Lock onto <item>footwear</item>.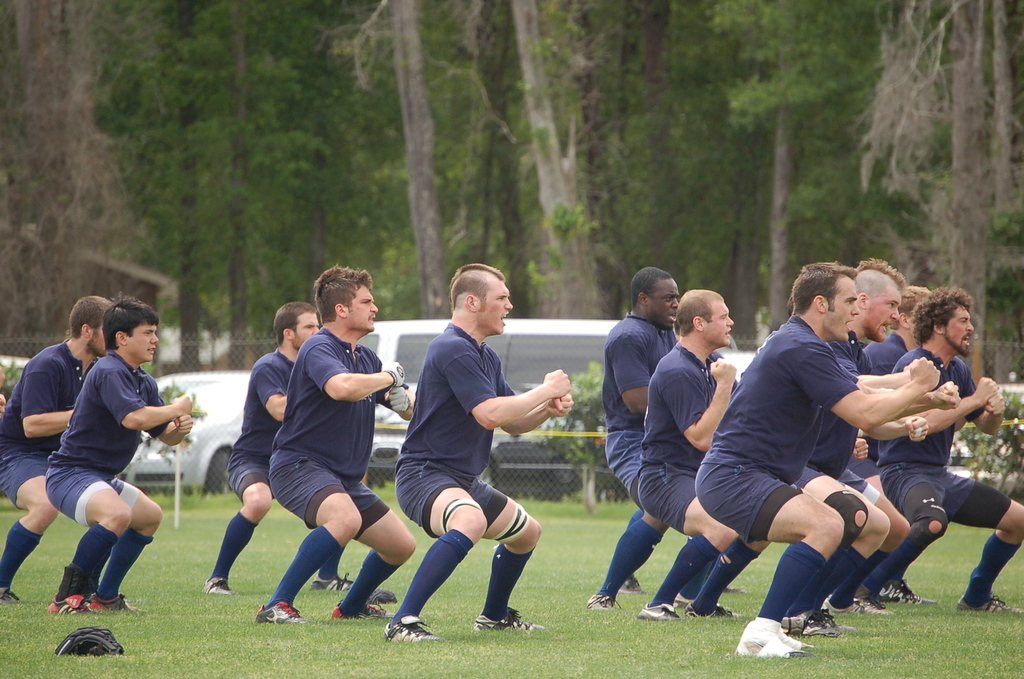
Locked: {"left": 307, "top": 575, "right": 351, "bottom": 591}.
